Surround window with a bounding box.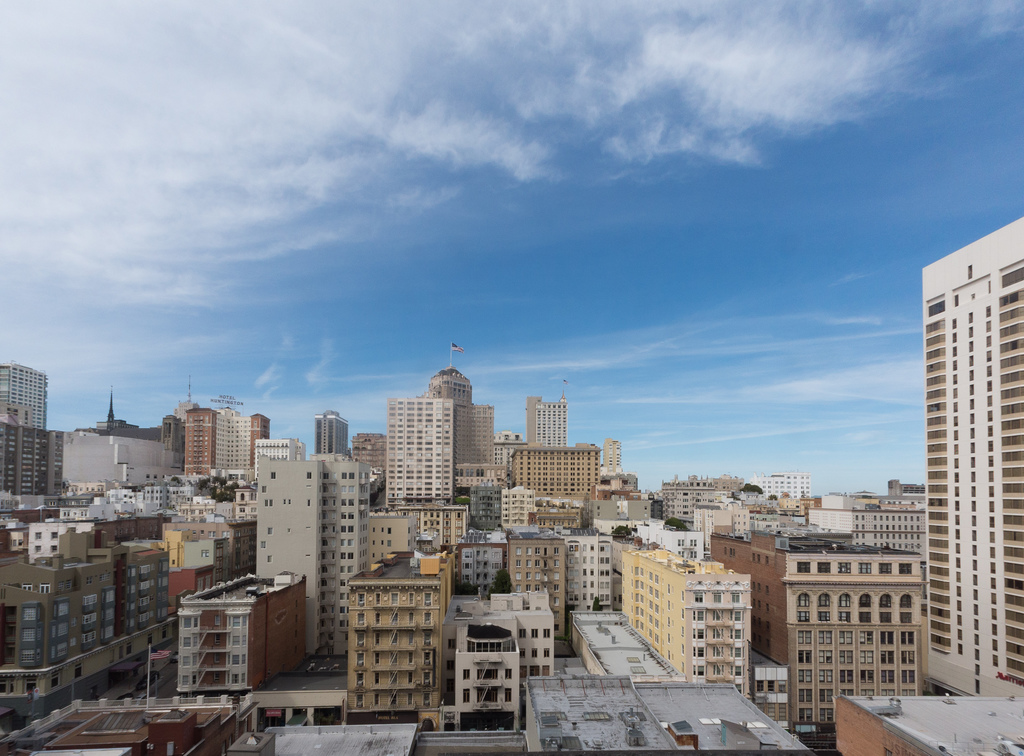
[800,688,812,700].
